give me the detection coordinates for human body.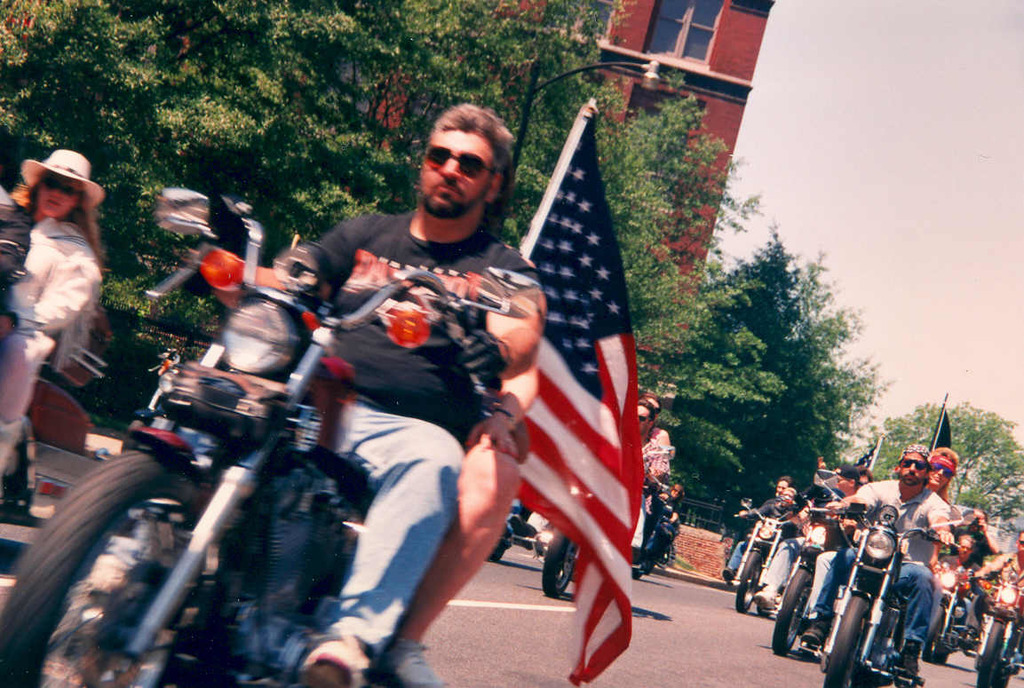
l=11, t=161, r=109, b=431.
